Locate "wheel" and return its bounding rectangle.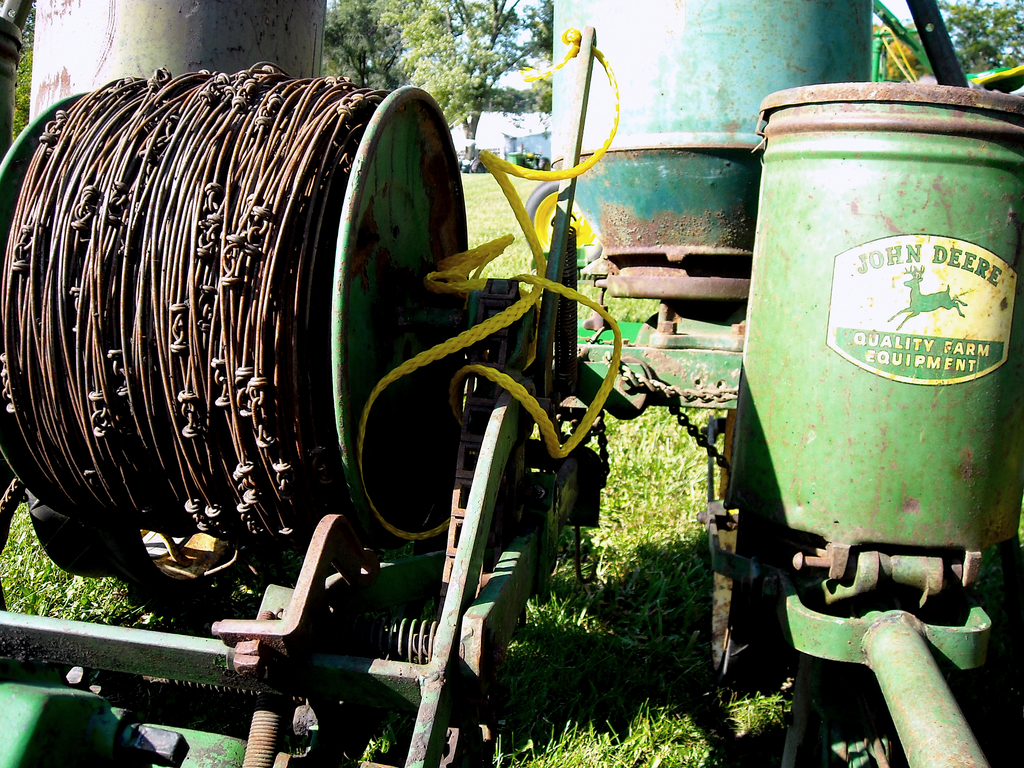
<region>525, 179, 604, 273</region>.
